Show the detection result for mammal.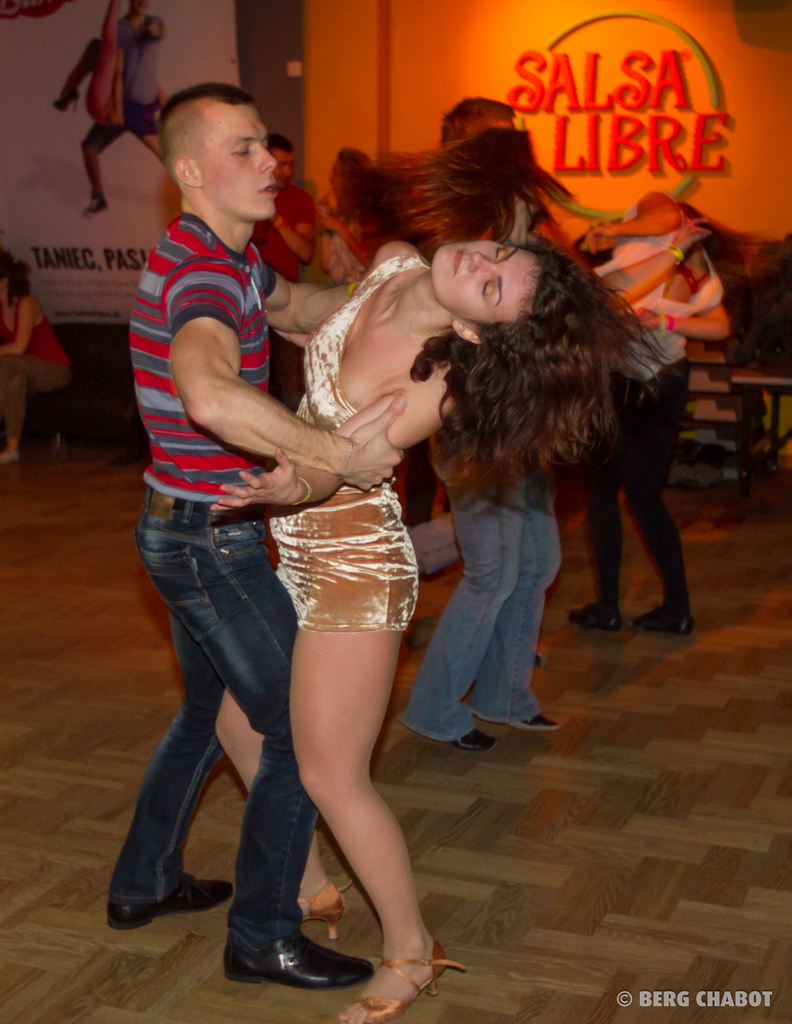
572, 190, 775, 638.
